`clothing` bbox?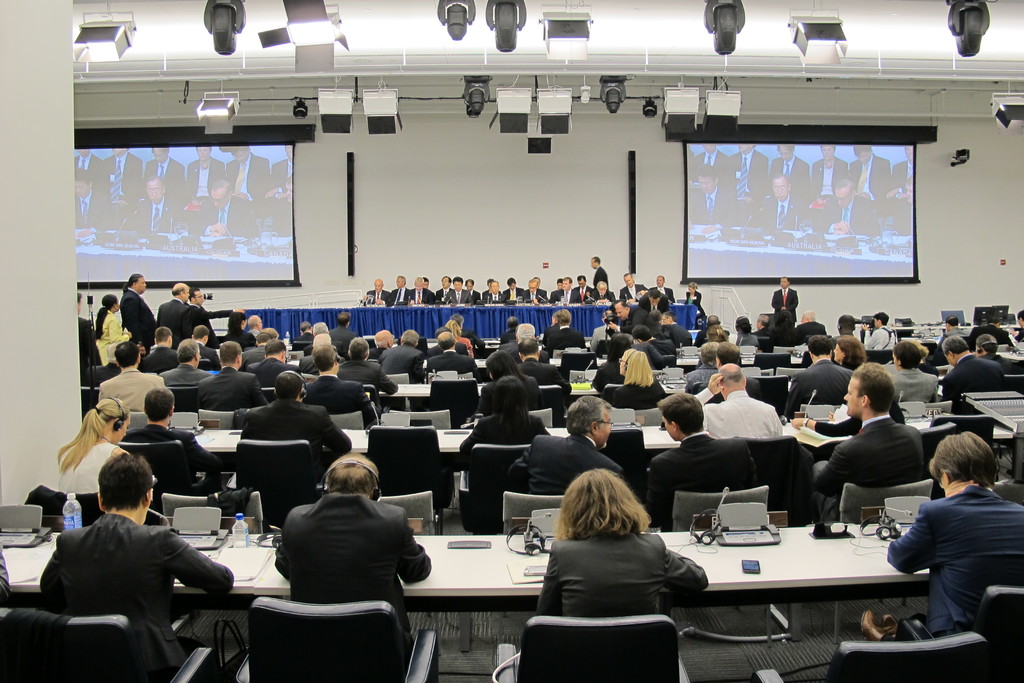
<box>884,487,1023,638</box>
